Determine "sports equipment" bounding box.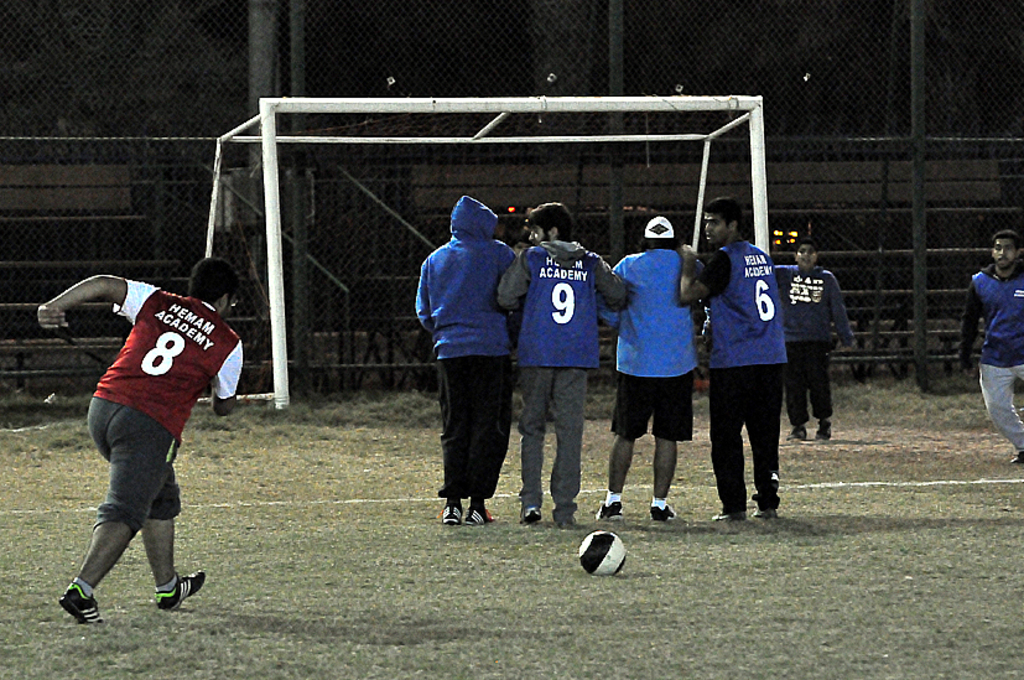
Determined: detection(196, 93, 769, 412).
